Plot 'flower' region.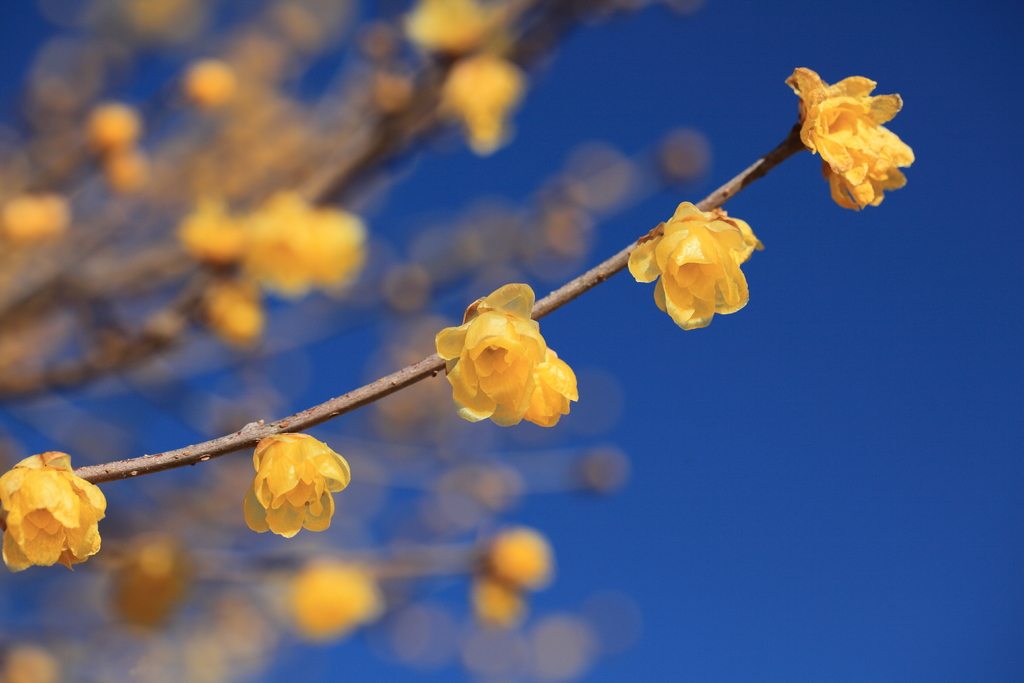
Plotted at {"left": 90, "top": 104, "right": 136, "bottom": 145}.
